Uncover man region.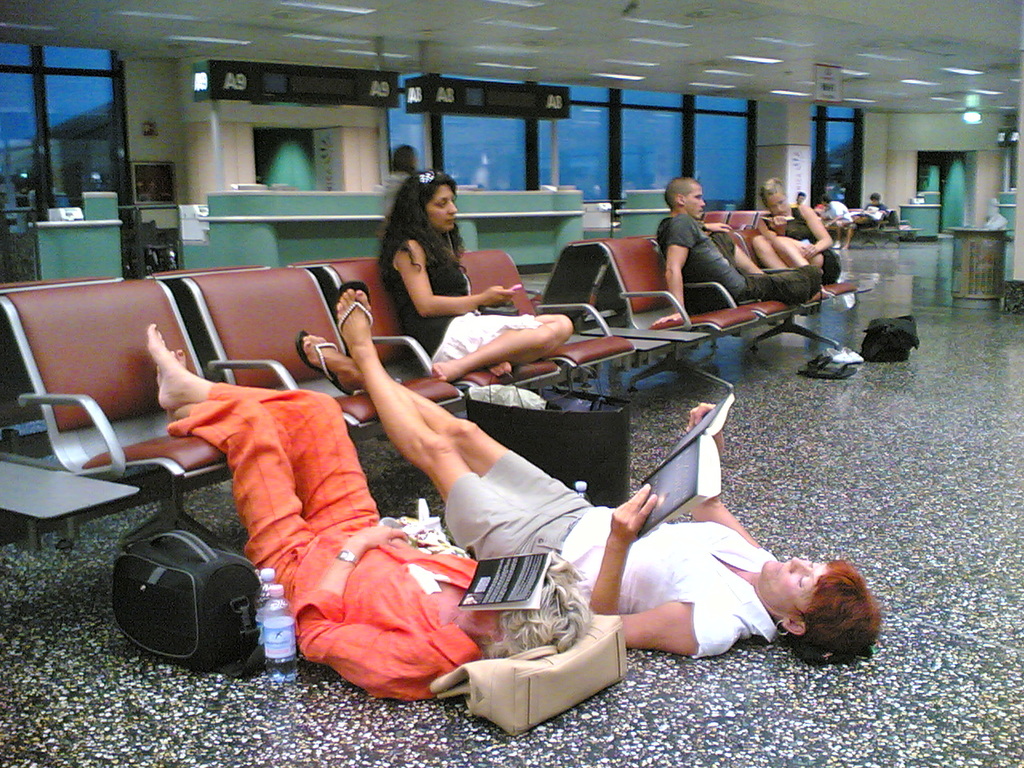
Uncovered: bbox(870, 192, 886, 216).
